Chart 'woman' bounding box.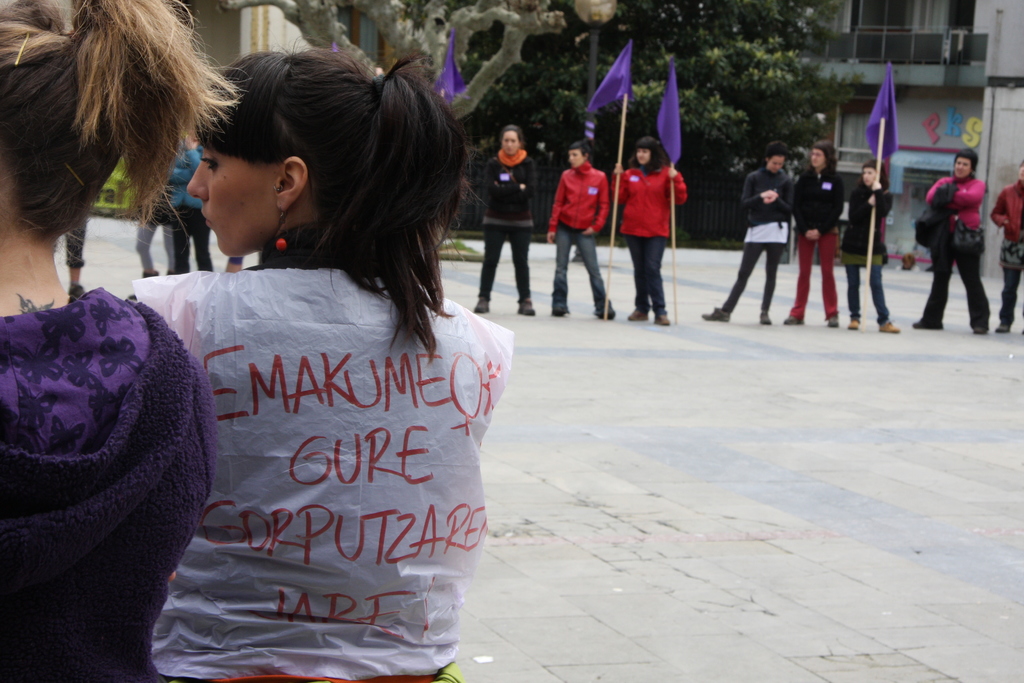
Charted: <bbox>612, 134, 689, 324</bbox>.
